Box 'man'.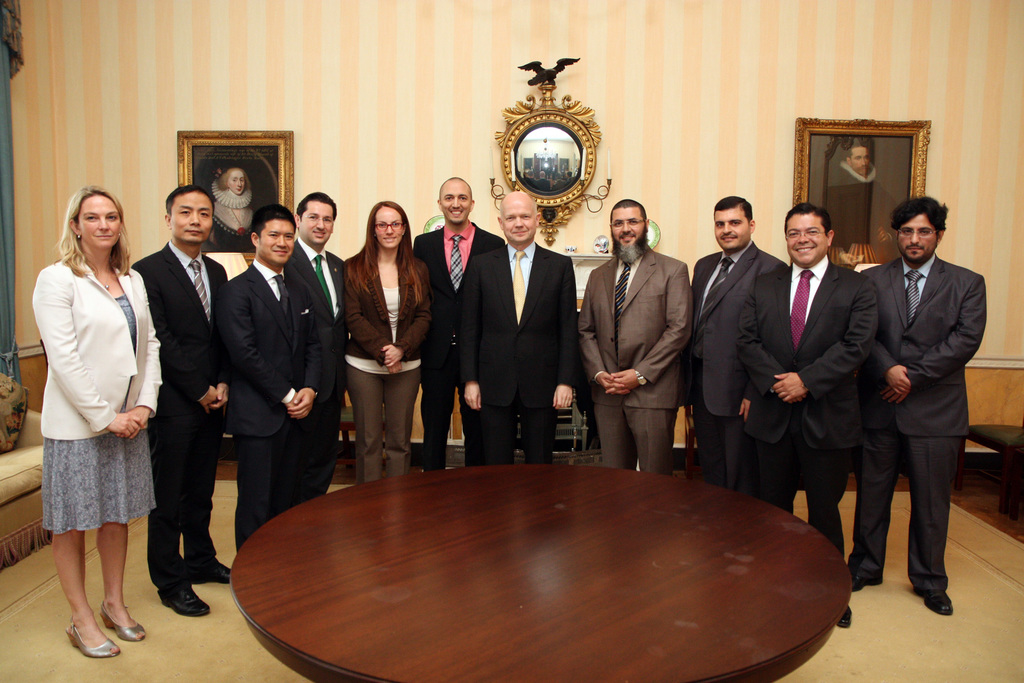
(left=732, top=197, right=878, bottom=634).
